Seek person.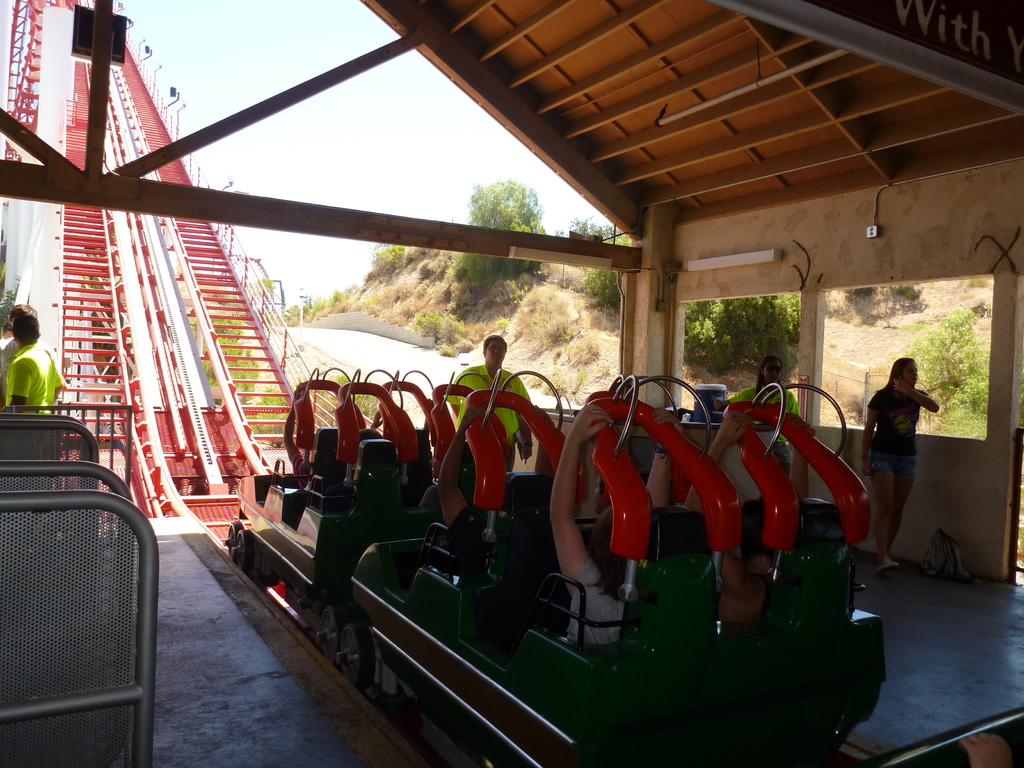
left=728, top=358, right=799, bottom=483.
